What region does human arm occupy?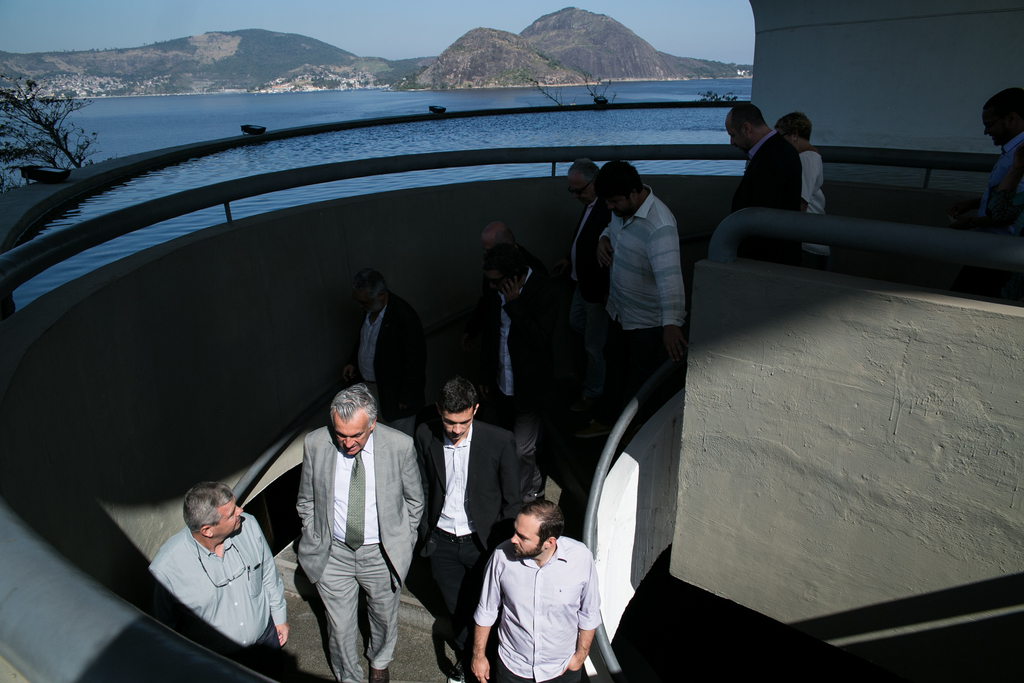
749:154:810:259.
